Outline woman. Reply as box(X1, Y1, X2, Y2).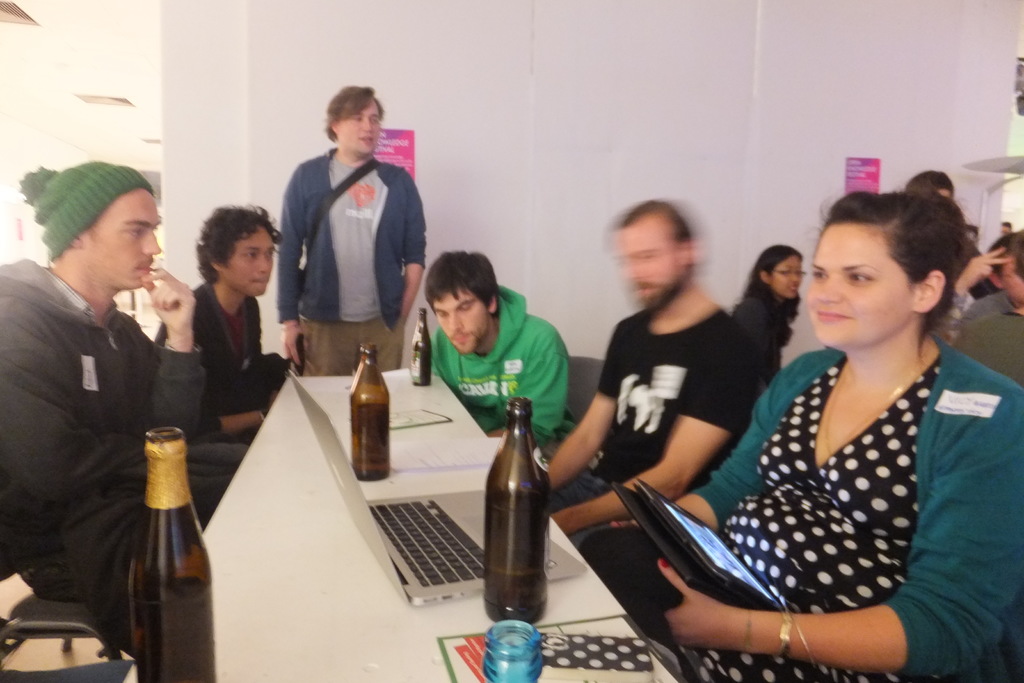
box(566, 193, 1023, 682).
